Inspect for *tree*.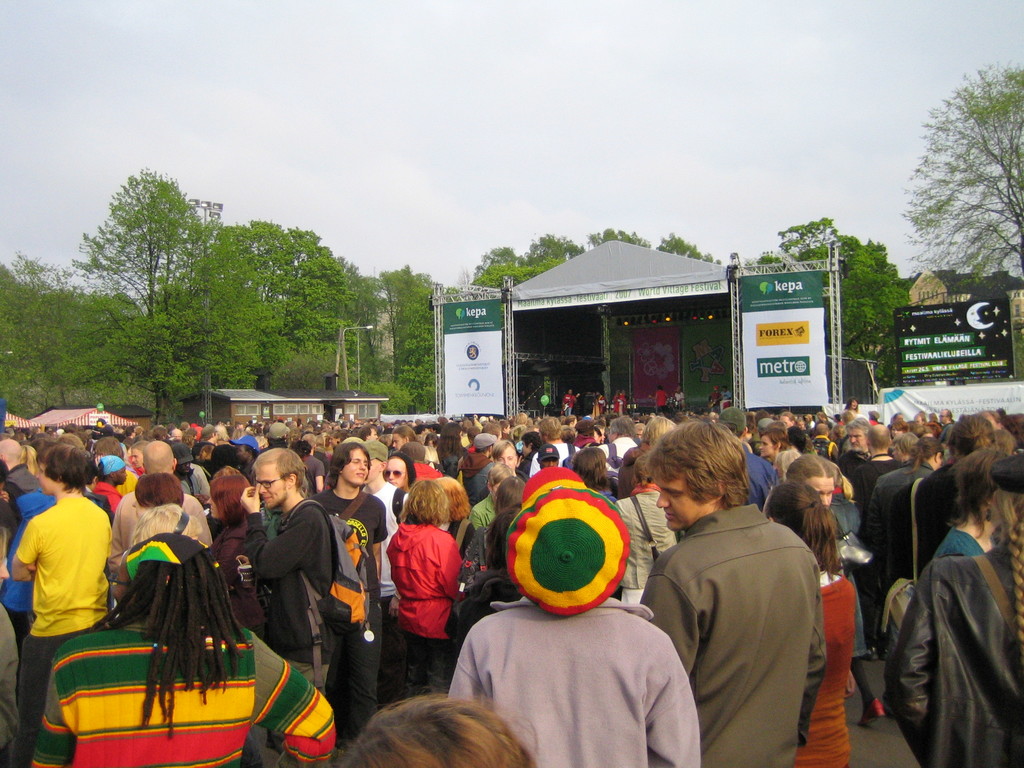
Inspection: (x1=653, y1=230, x2=720, y2=266).
